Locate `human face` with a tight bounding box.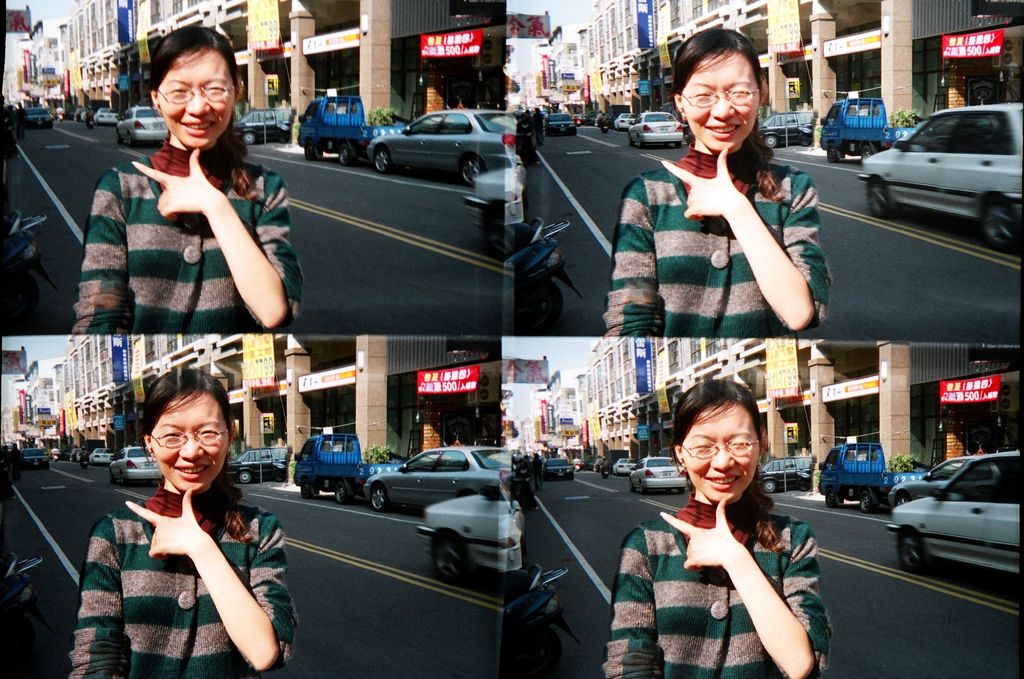
Rect(145, 396, 230, 488).
